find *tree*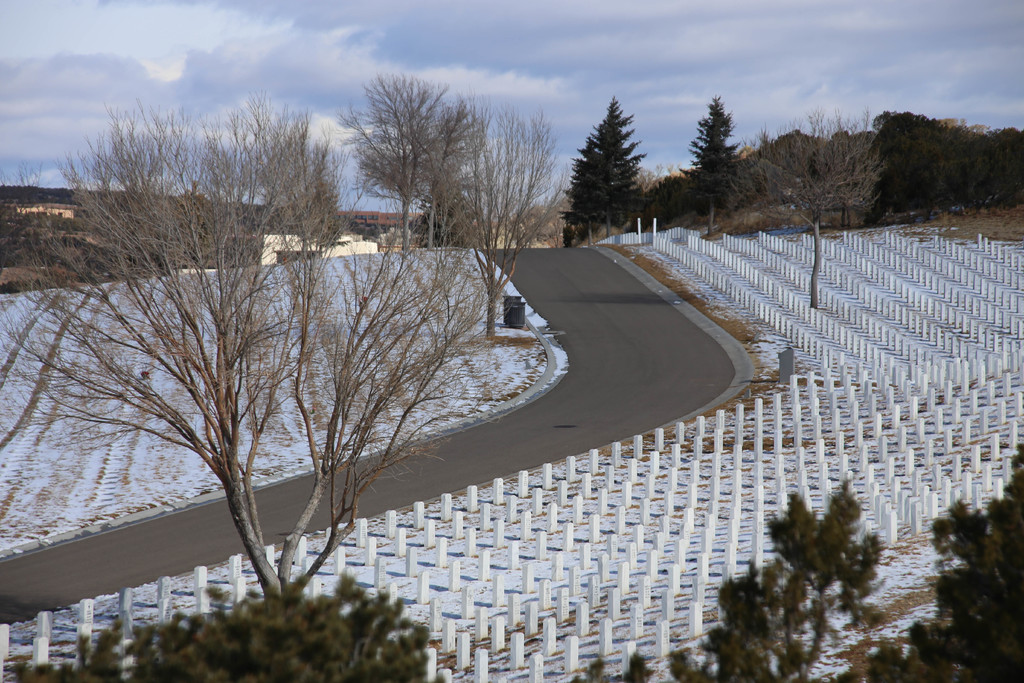
[9, 585, 446, 682]
